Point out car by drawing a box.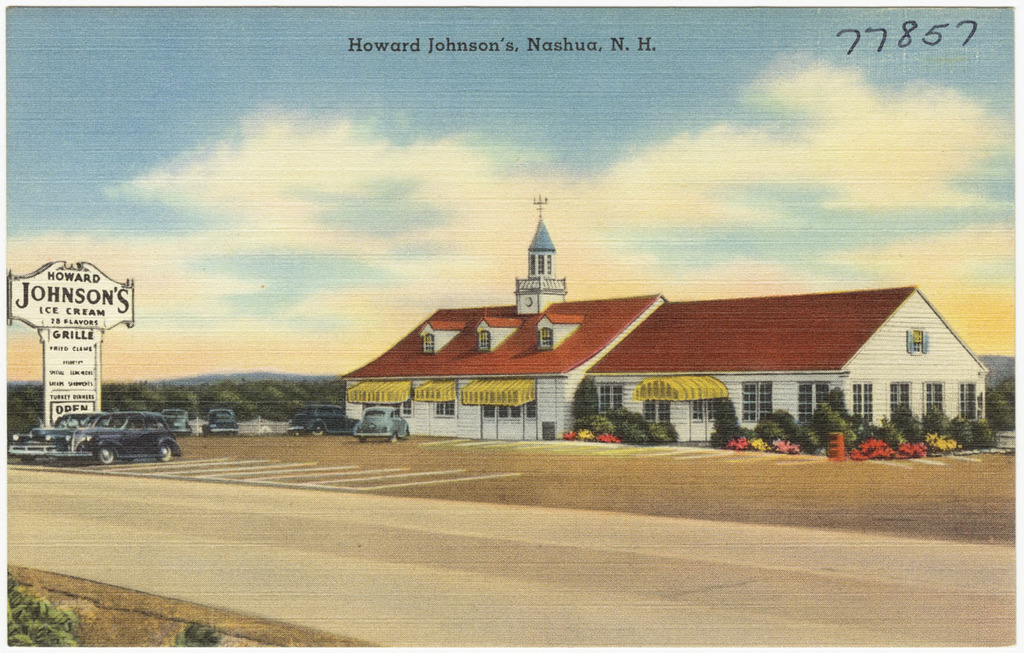
<bbox>282, 400, 356, 435</bbox>.
